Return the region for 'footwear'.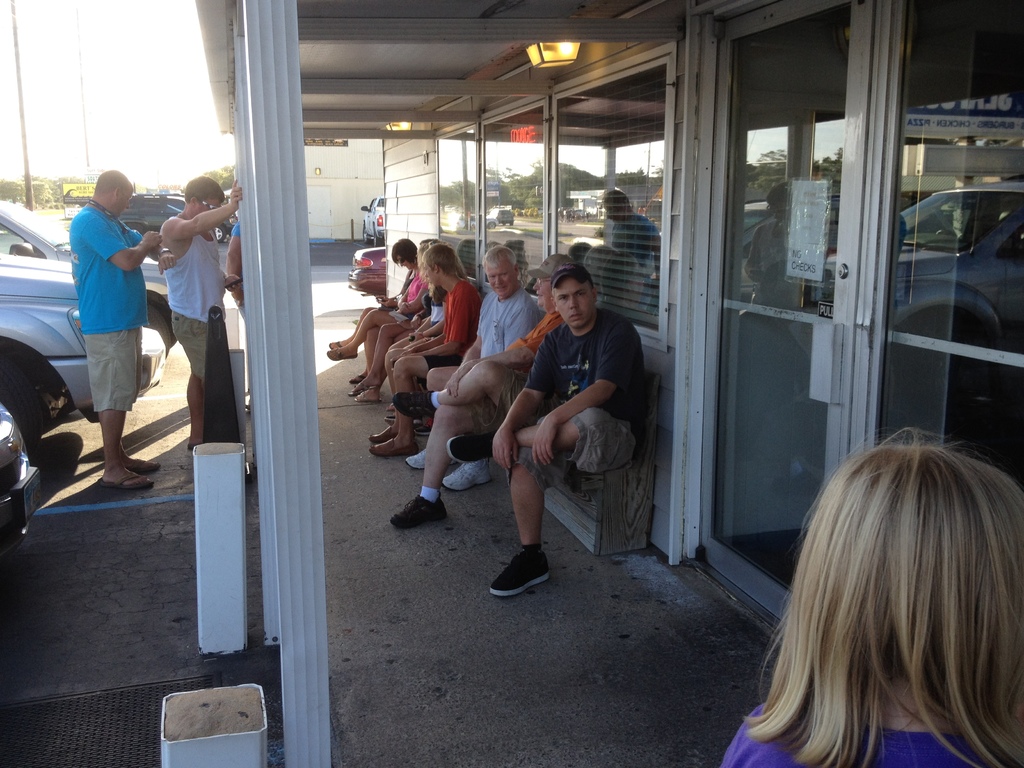
locate(440, 457, 490, 492).
